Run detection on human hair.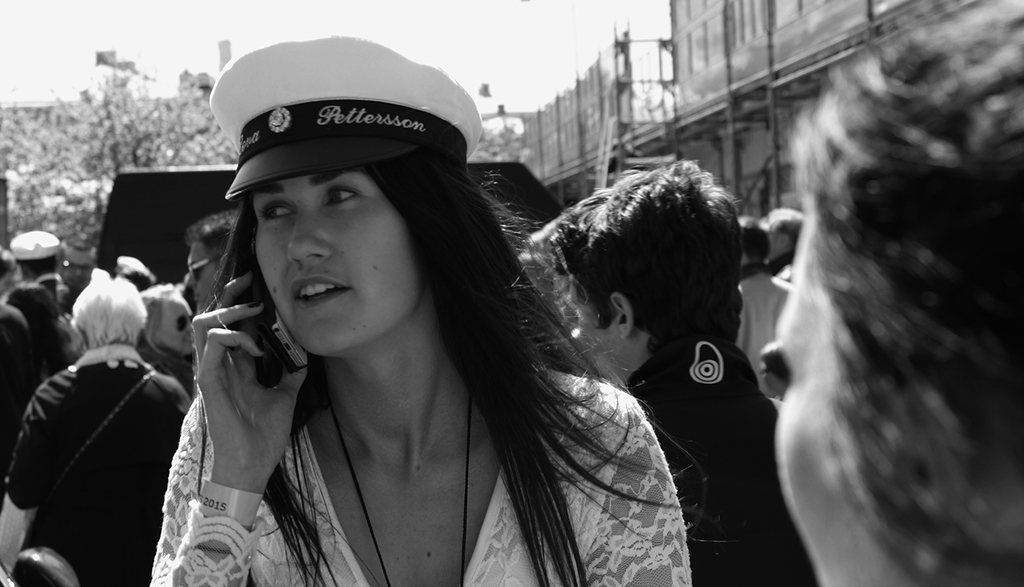
Result: x1=5, y1=283, x2=88, y2=371.
